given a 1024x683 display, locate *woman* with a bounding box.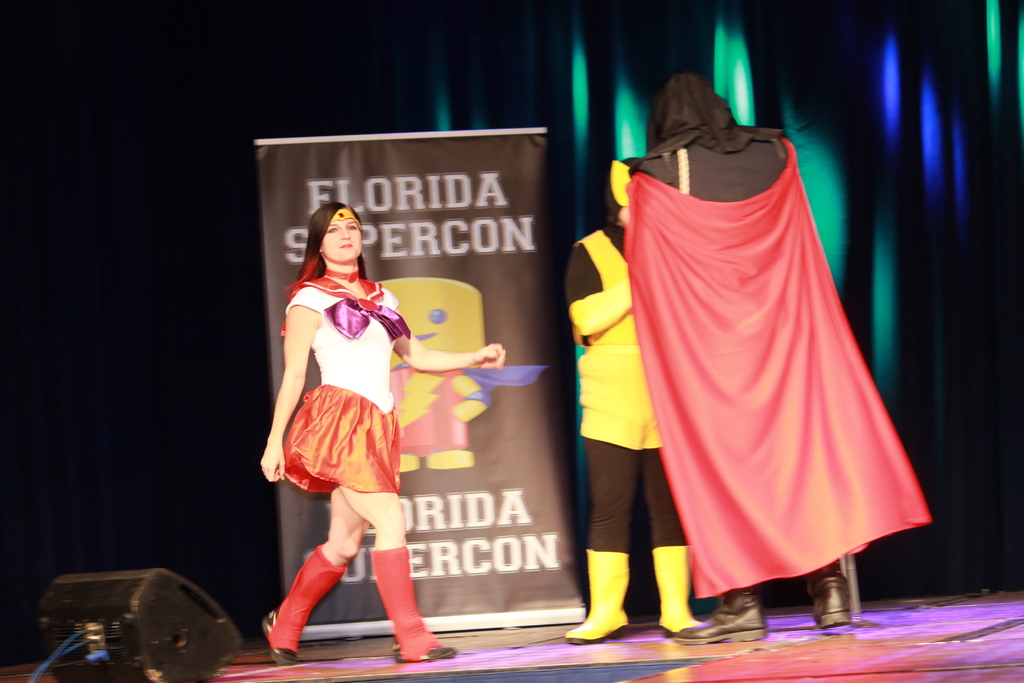
Located: 263:179:436:664.
